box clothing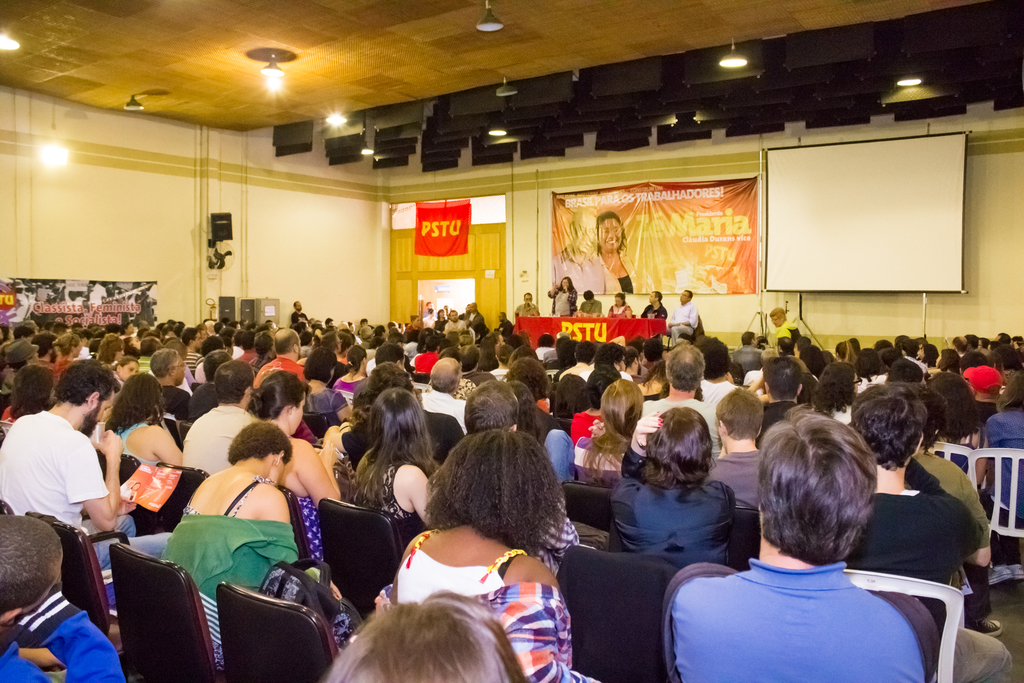
locate(575, 297, 601, 317)
